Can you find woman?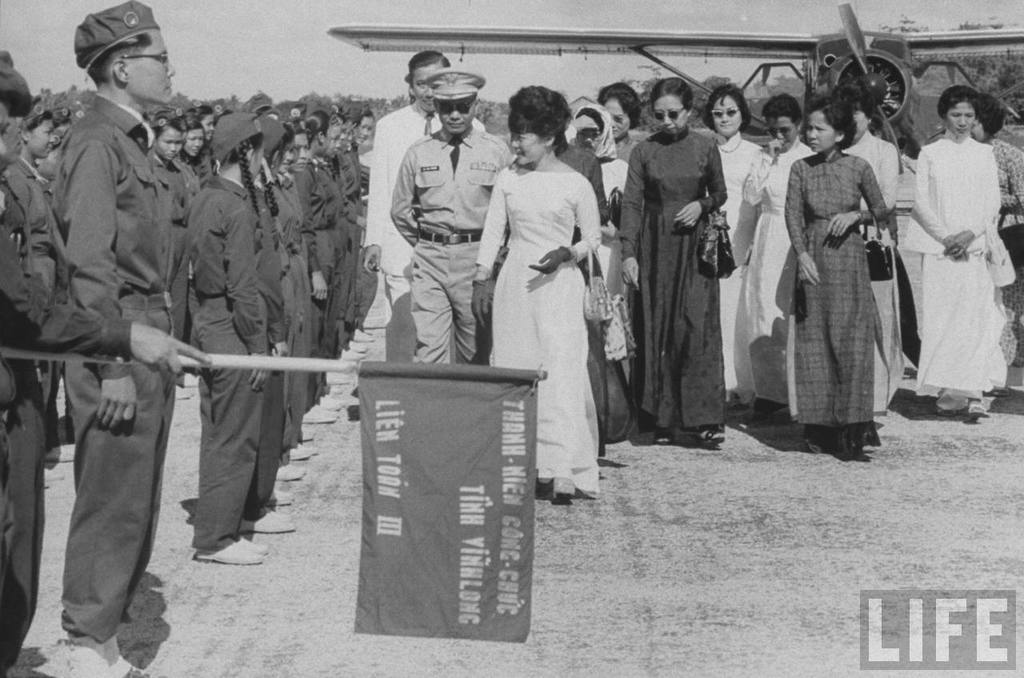
Yes, bounding box: 779 90 892 456.
